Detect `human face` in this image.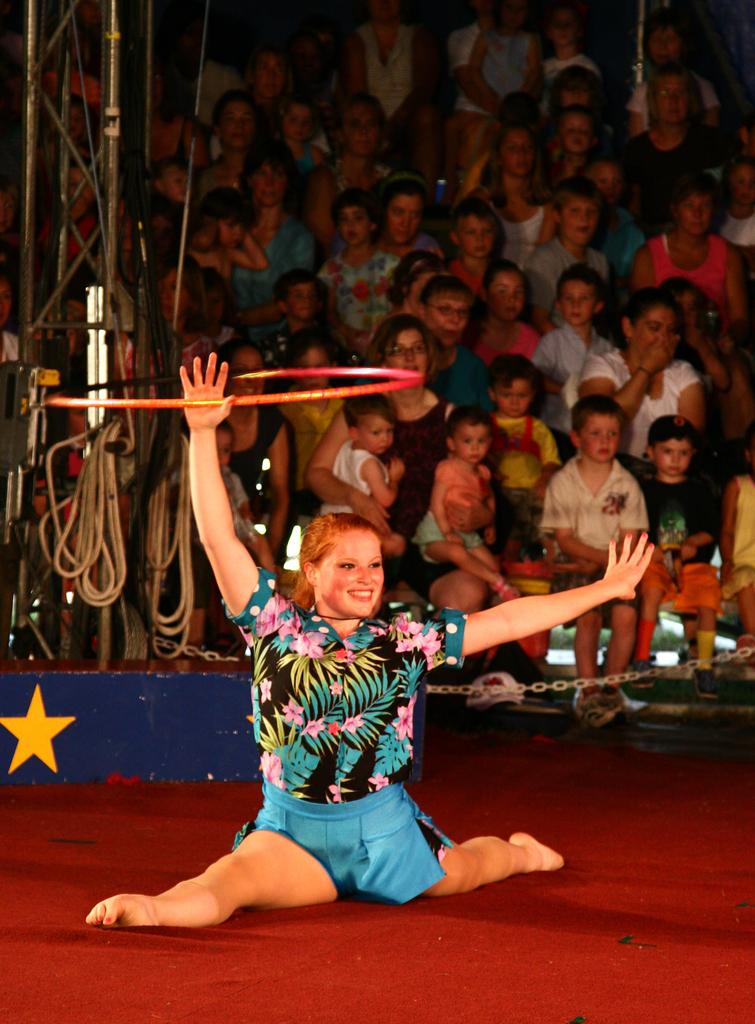
Detection: box=[491, 374, 533, 417].
